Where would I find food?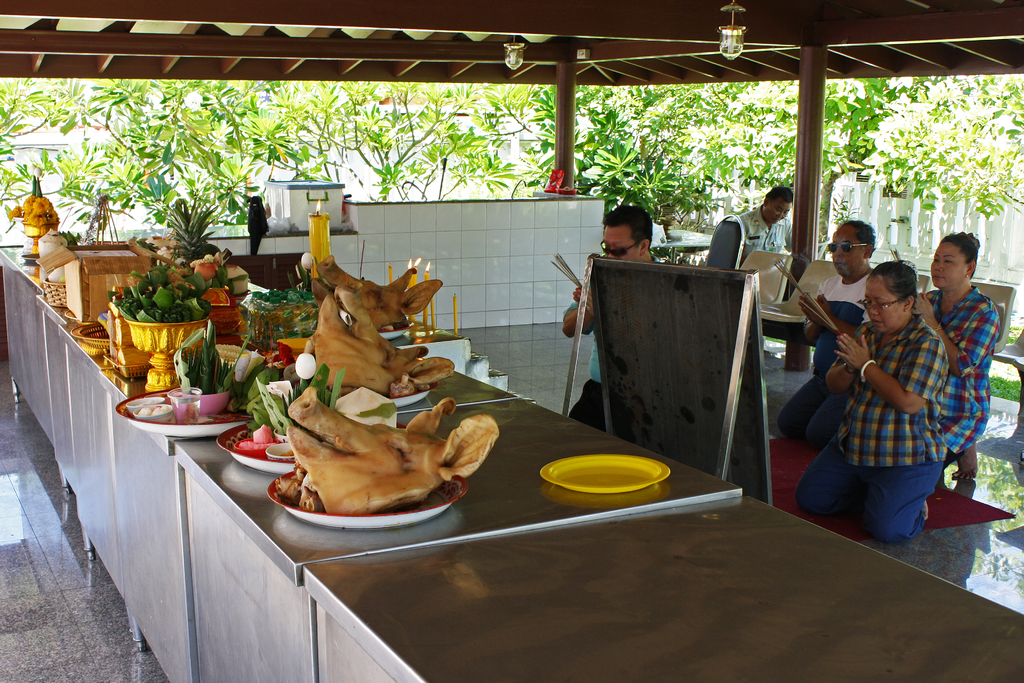
At left=268, top=388, right=488, bottom=521.
